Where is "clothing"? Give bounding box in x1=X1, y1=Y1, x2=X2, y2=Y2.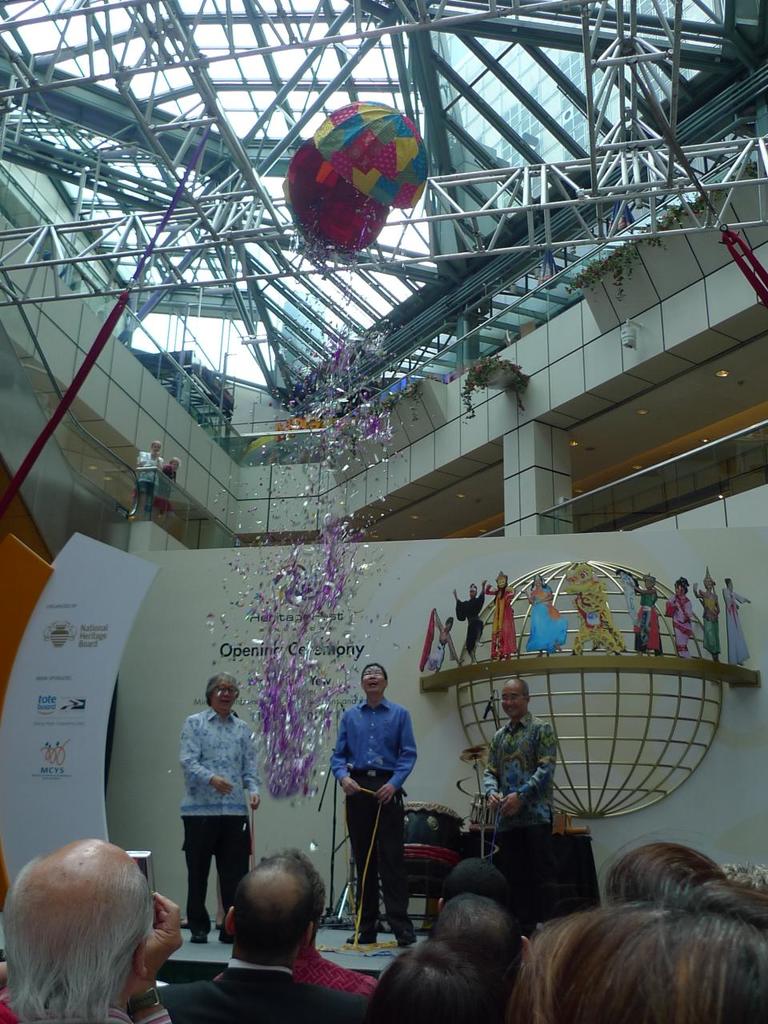
x1=429, y1=626, x2=445, y2=672.
